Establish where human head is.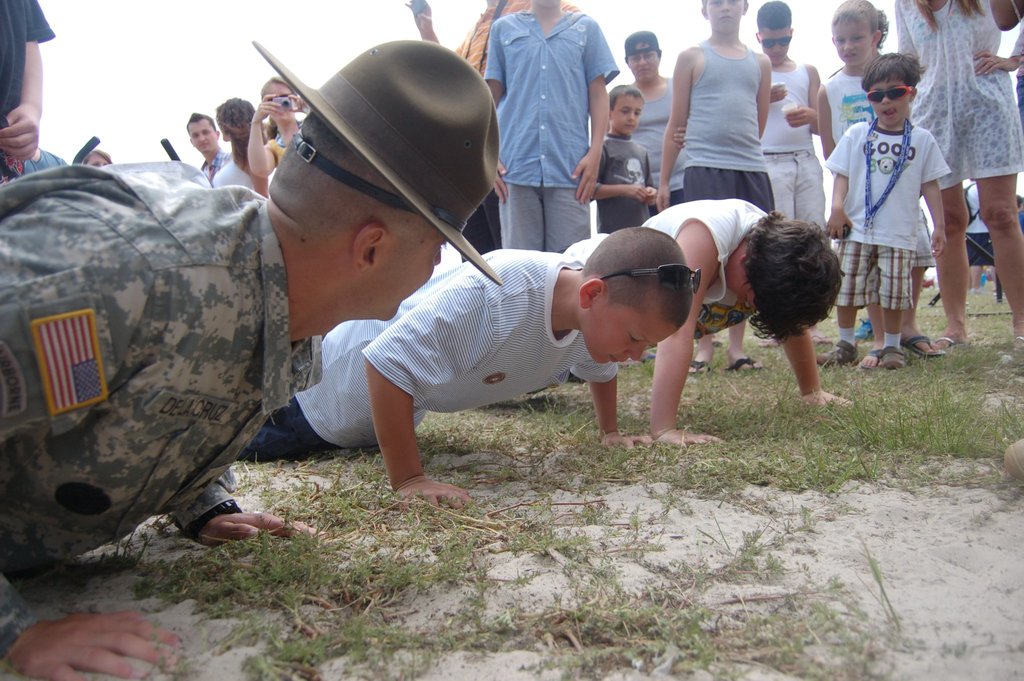
Established at box=[186, 110, 216, 154].
